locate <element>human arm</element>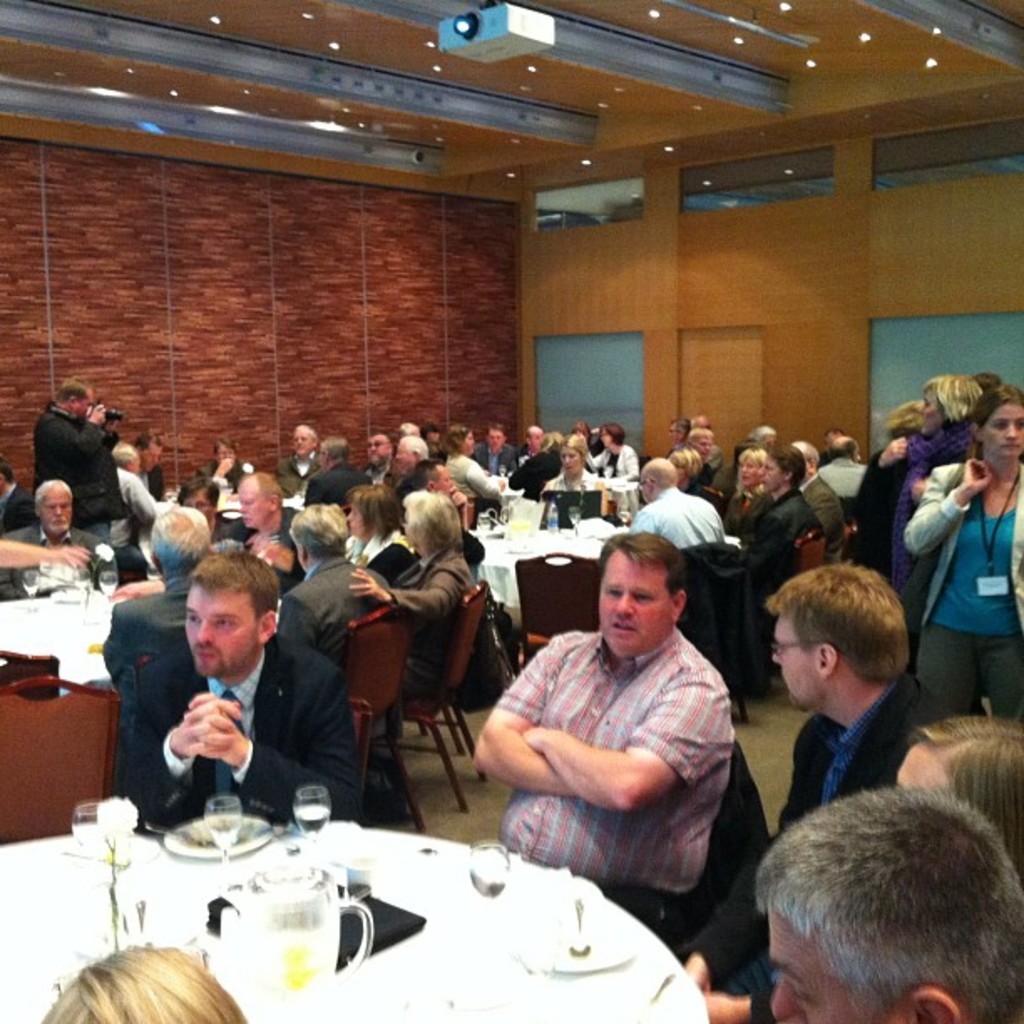
pyautogui.locateOnScreen(852, 433, 910, 520)
